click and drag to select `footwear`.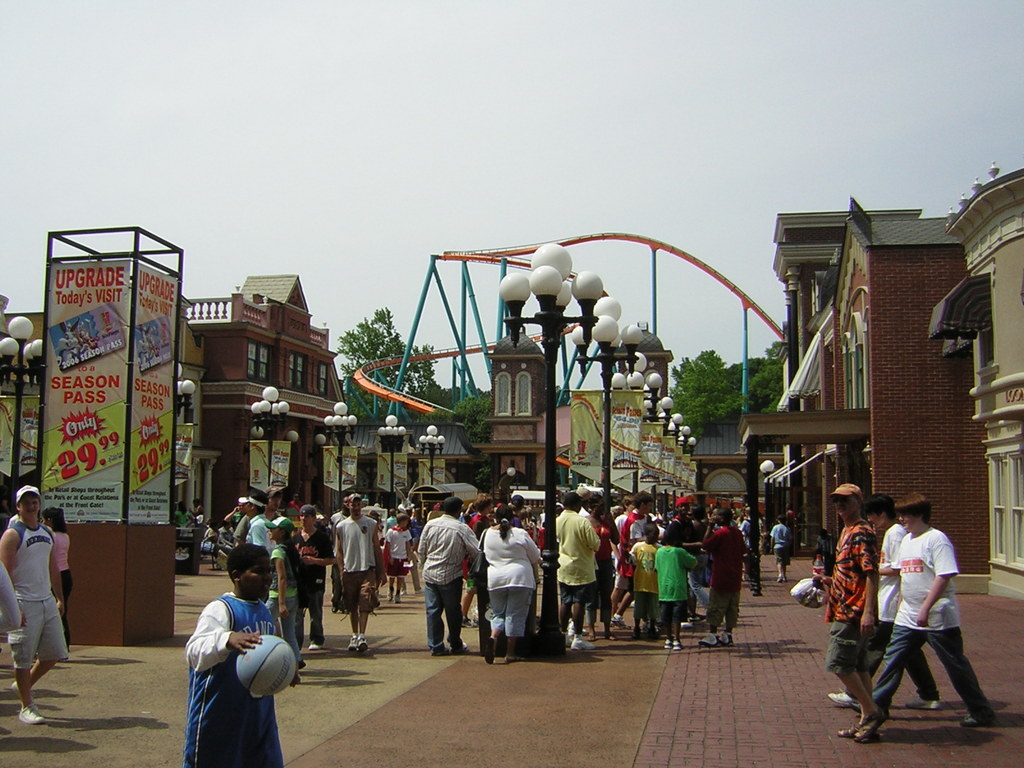
Selection: crop(956, 709, 983, 728).
